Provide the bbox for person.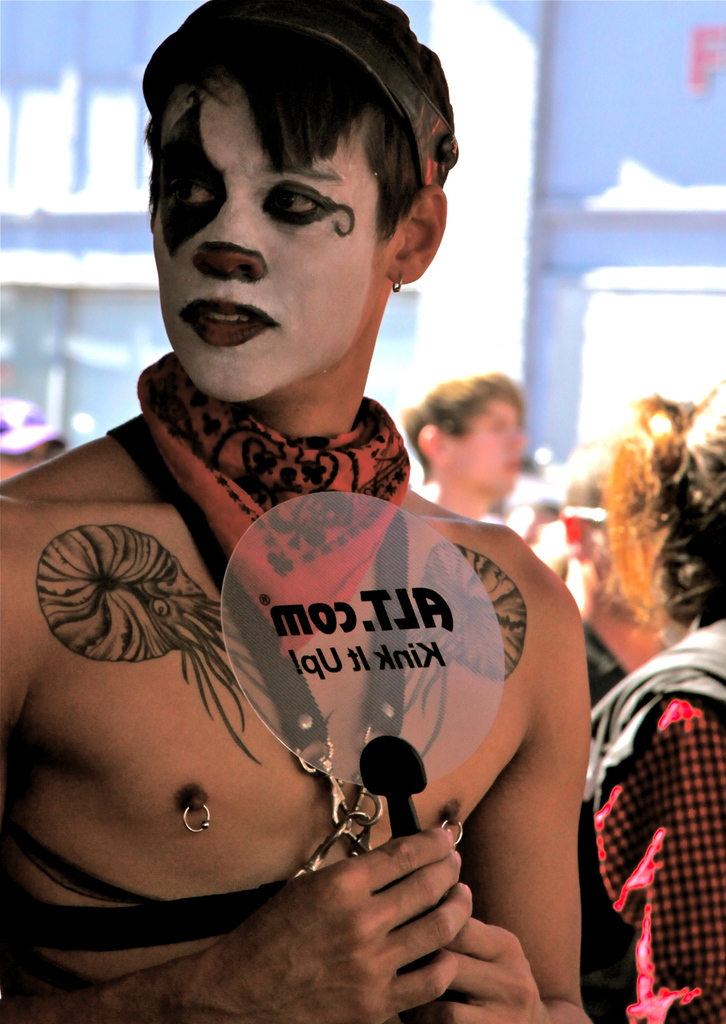
{"x1": 390, "y1": 362, "x2": 519, "y2": 543}.
